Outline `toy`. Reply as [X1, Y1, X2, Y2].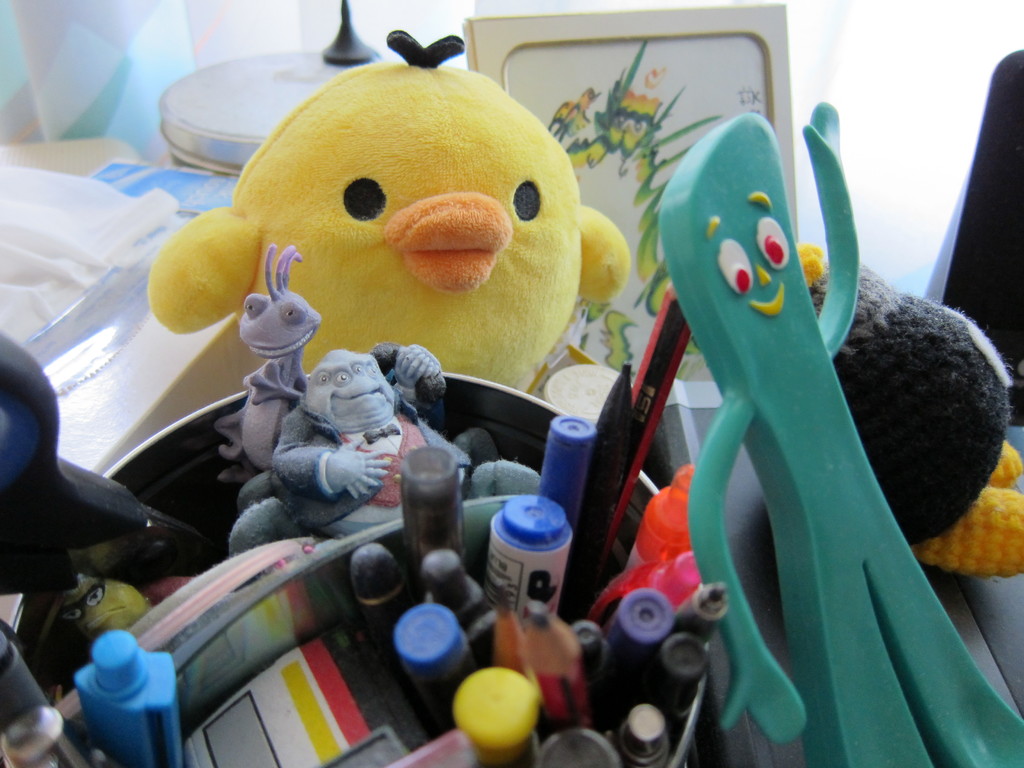
[220, 246, 306, 482].
